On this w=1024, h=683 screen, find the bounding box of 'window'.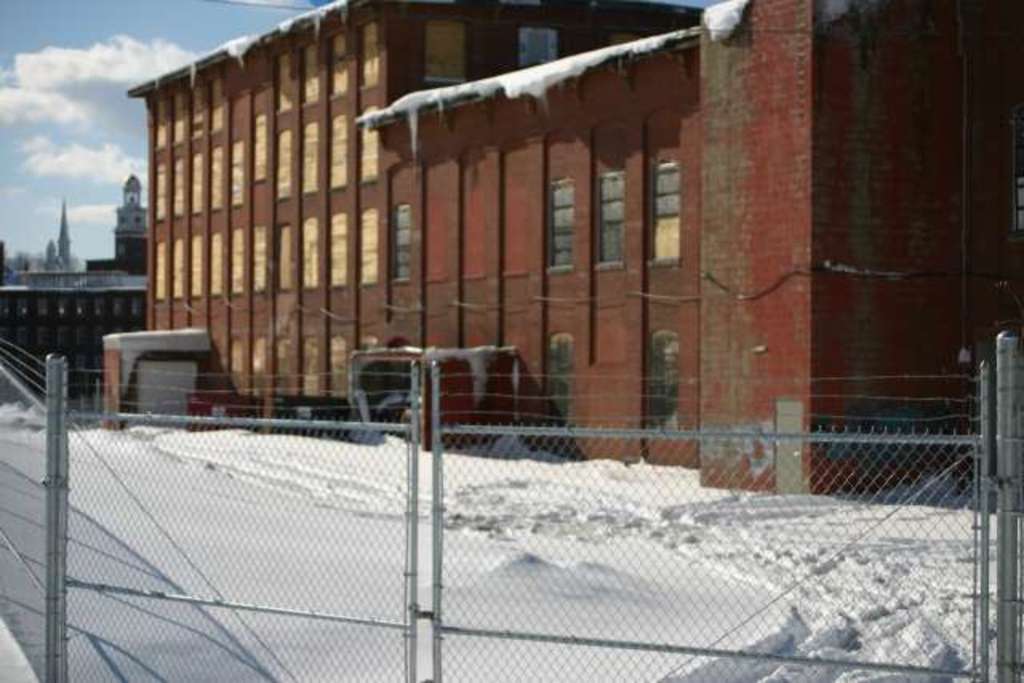
Bounding box: [x1=645, y1=331, x2=686, y2=443].
